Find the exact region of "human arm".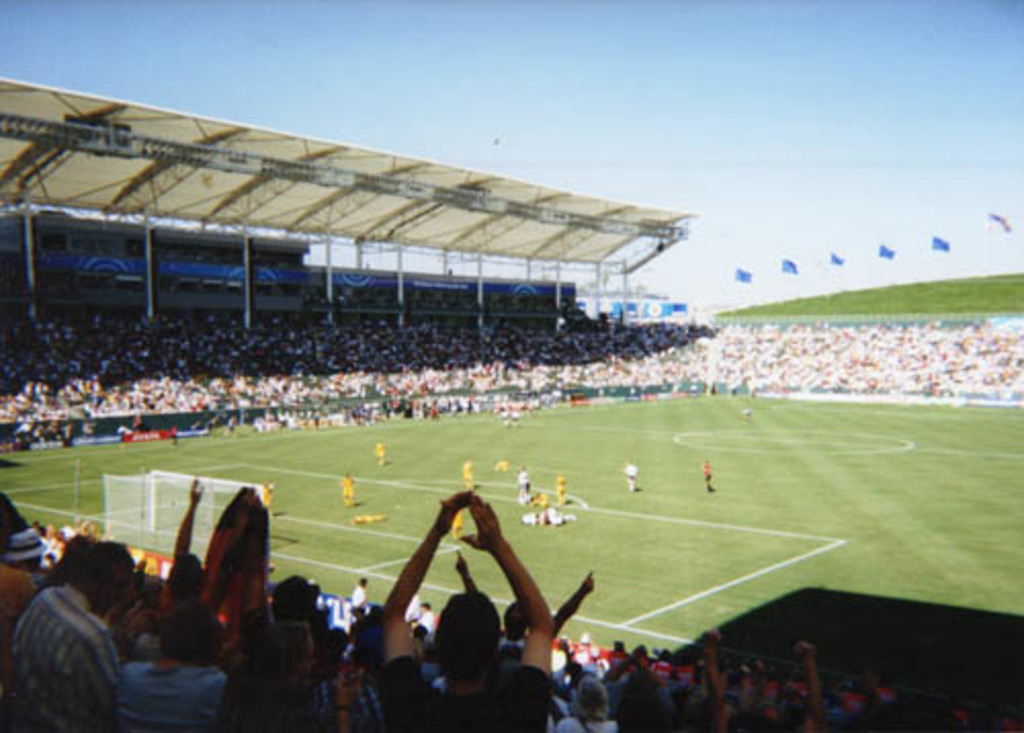
Exact region: (700, 631, 727, 731).
